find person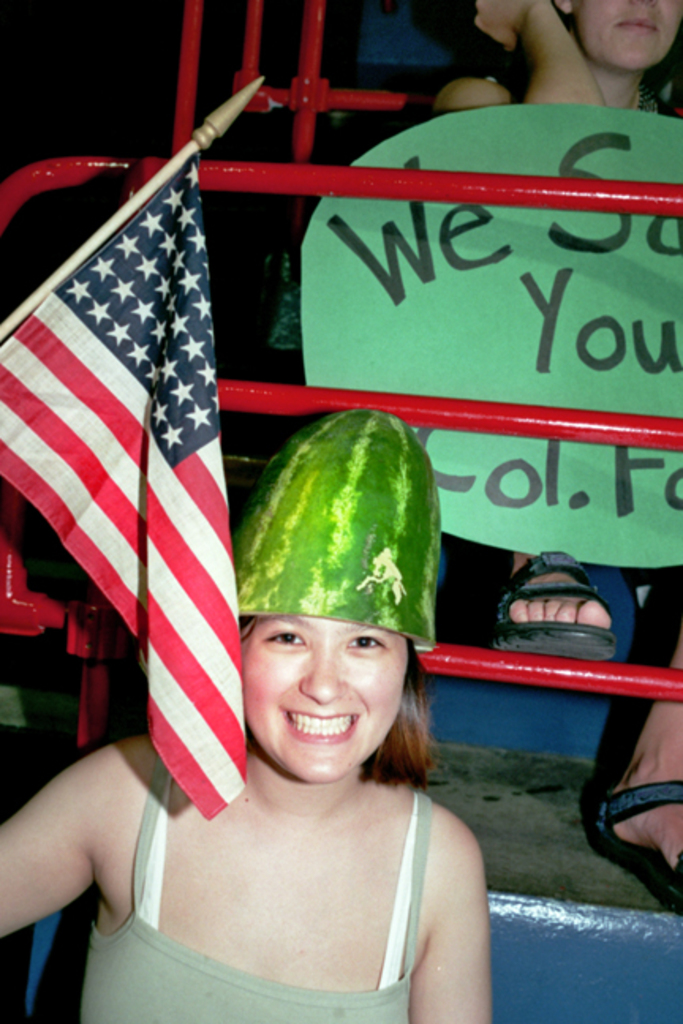
[x1=425, y1=3, x2=681, y2=899]
